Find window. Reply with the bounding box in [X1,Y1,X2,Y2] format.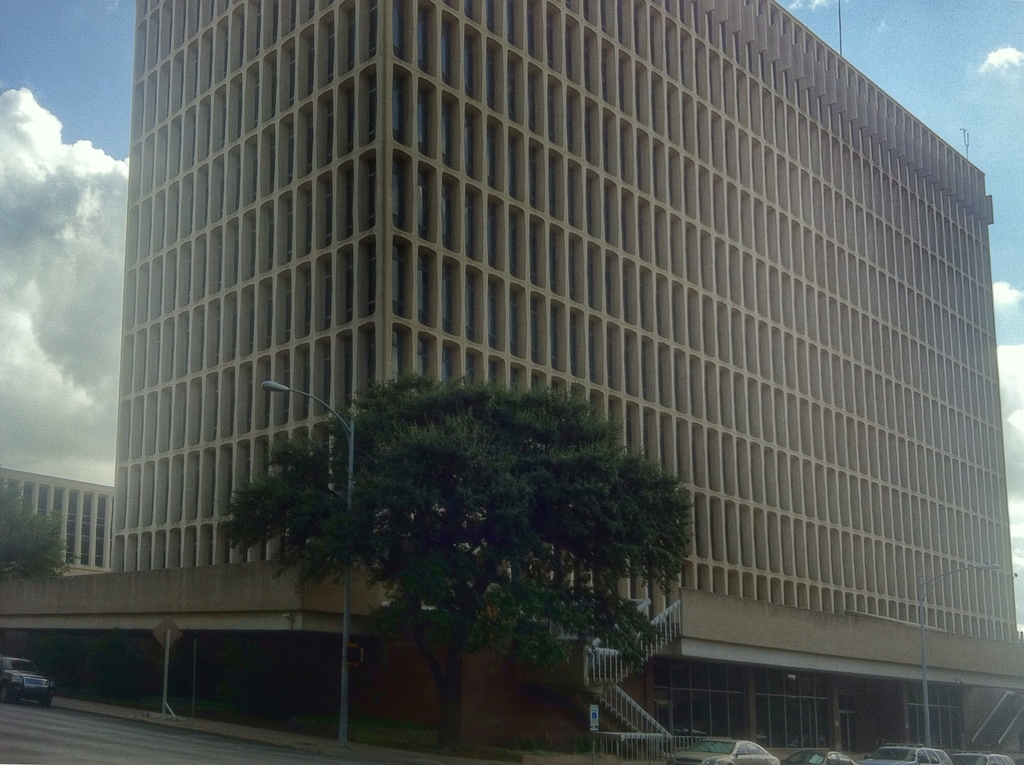
[916,750,929,764].
